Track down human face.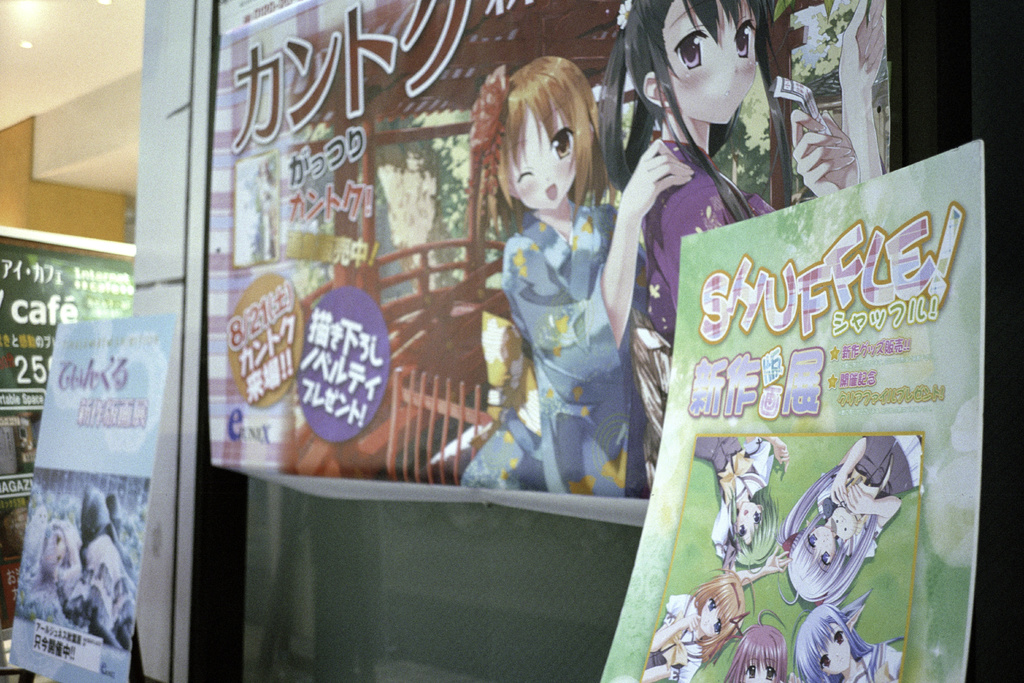
Tracked to (x1=496, y1=81, x2=602, y2=222).
